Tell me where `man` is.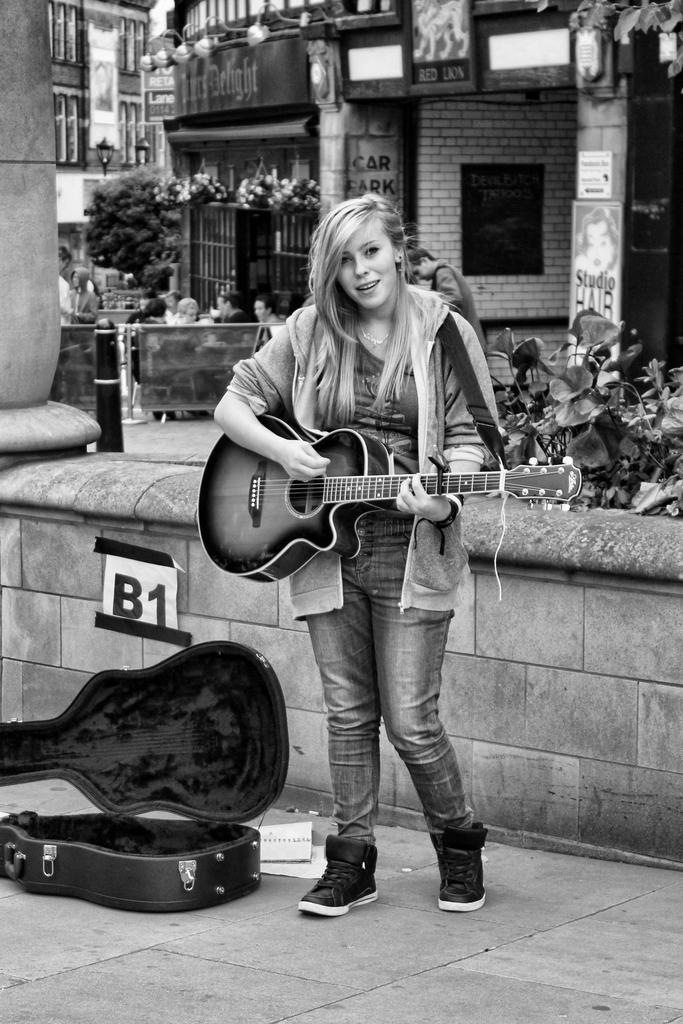
`man` is at l=250, t=289, r=284, b=324.
